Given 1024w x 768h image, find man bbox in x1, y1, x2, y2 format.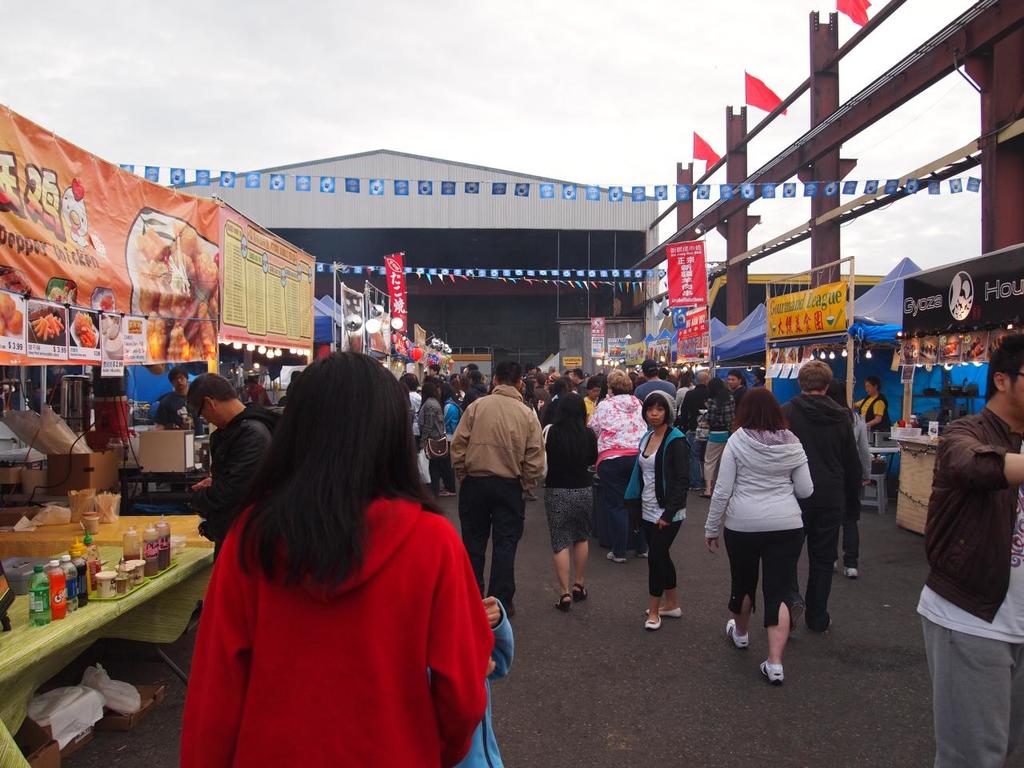
187, 374, 275, 562.
